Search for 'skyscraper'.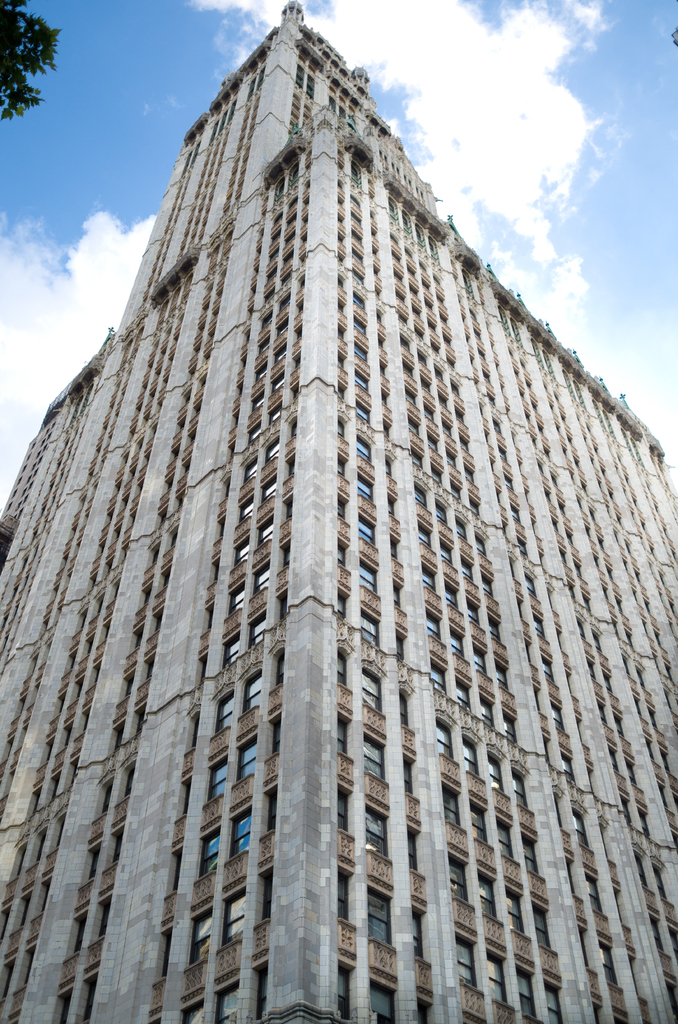
Found at region(0, 0, 677, 1023).
